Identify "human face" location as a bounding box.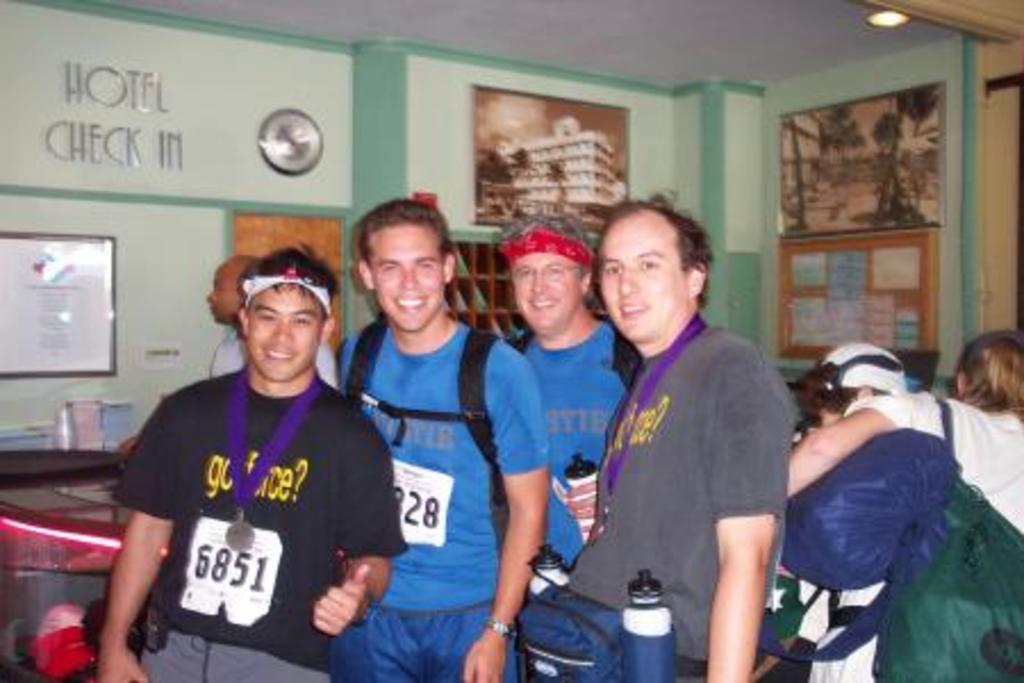
<bbox>514, 248, 573, 328</bbox>.
